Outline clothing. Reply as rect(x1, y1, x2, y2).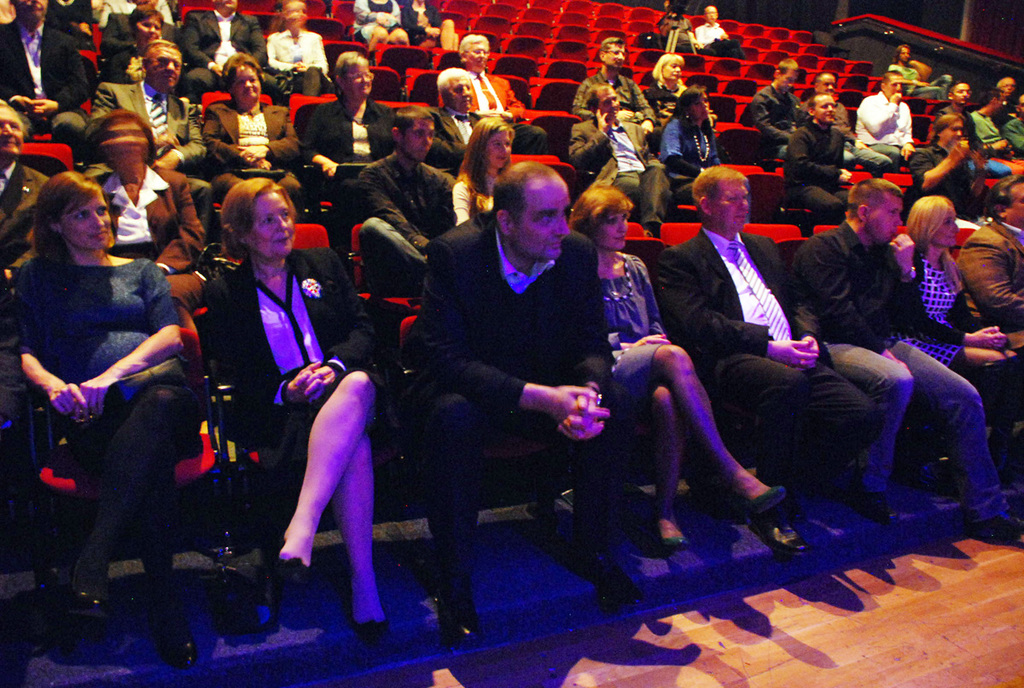
rect(1009, 114, 1023, 156).
